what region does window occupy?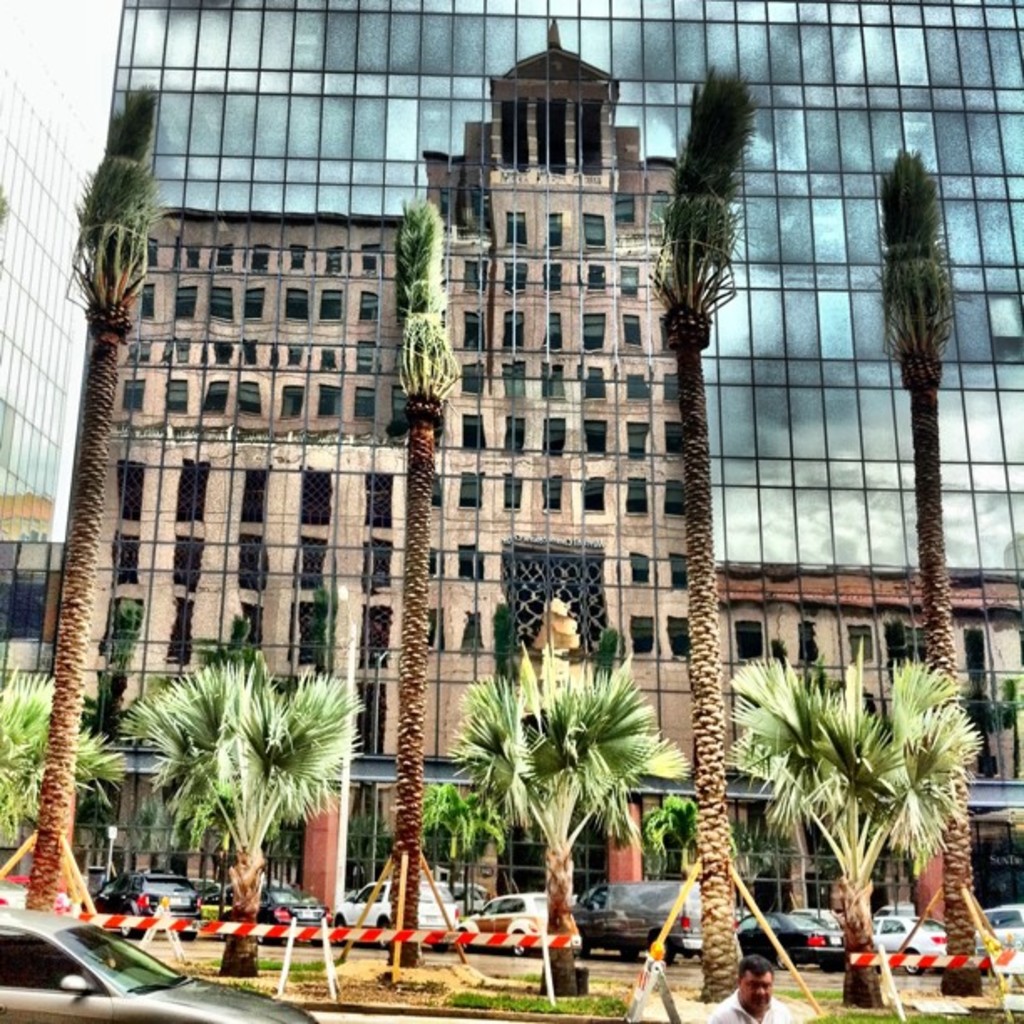
bbox=(233, 378, 264, 420).
